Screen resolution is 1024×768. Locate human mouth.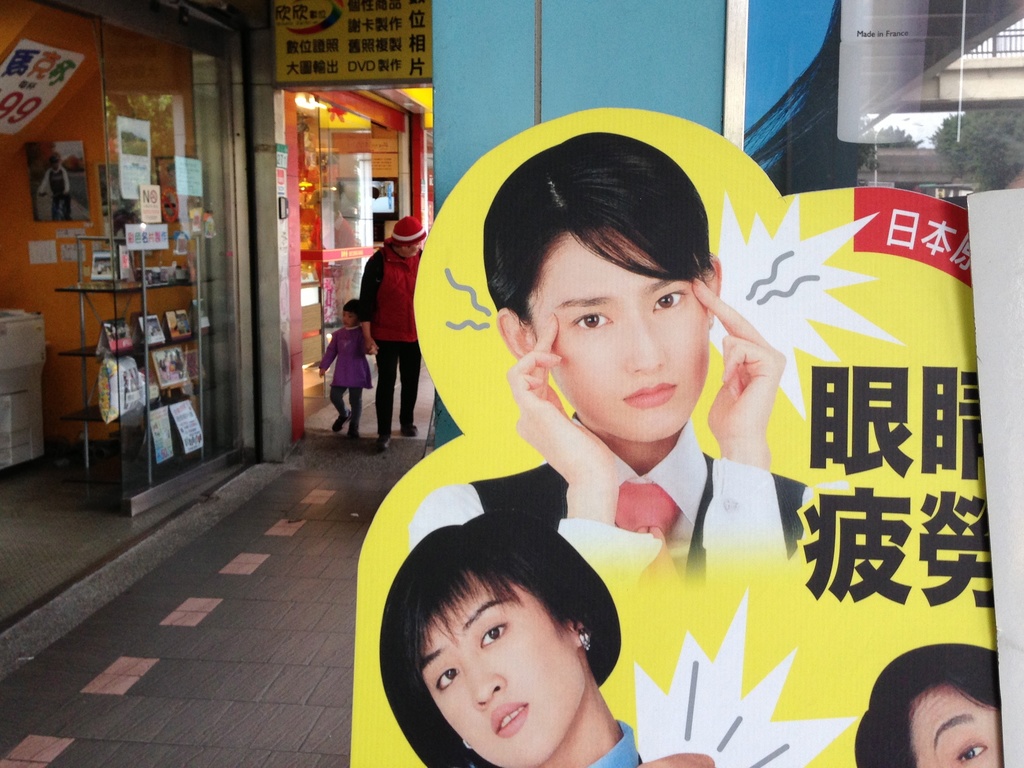
left=623, top=383, right=676, bottom=408.
